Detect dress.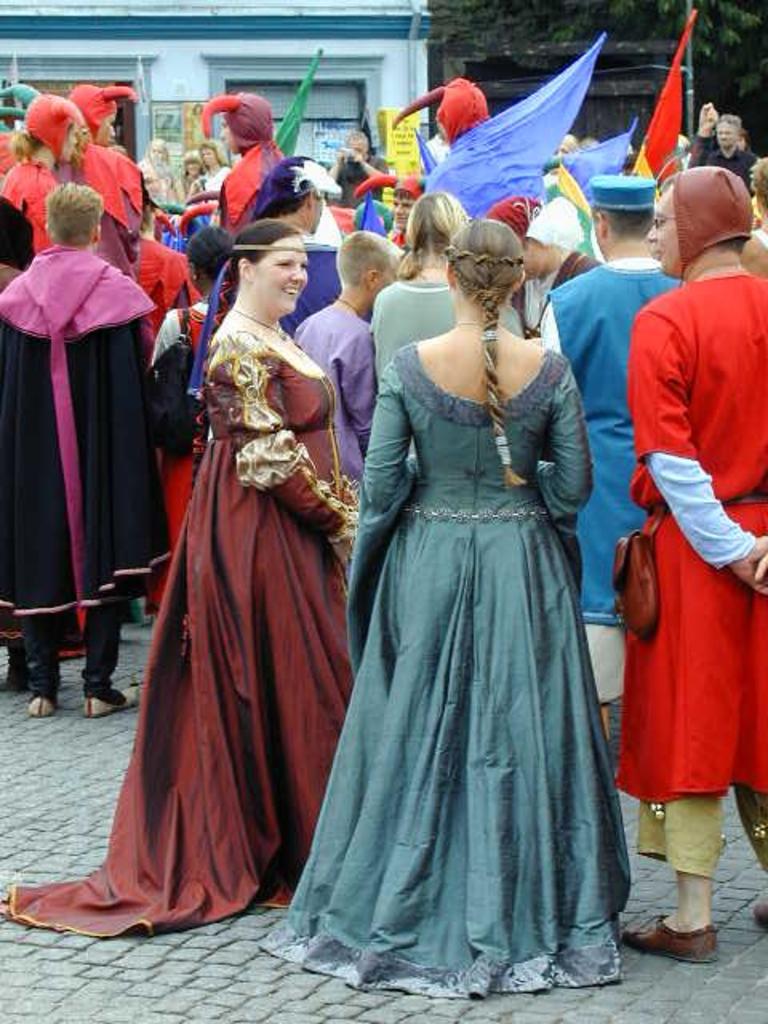
Detected at [x1=0, y1=333, x2=349, y2=936].
